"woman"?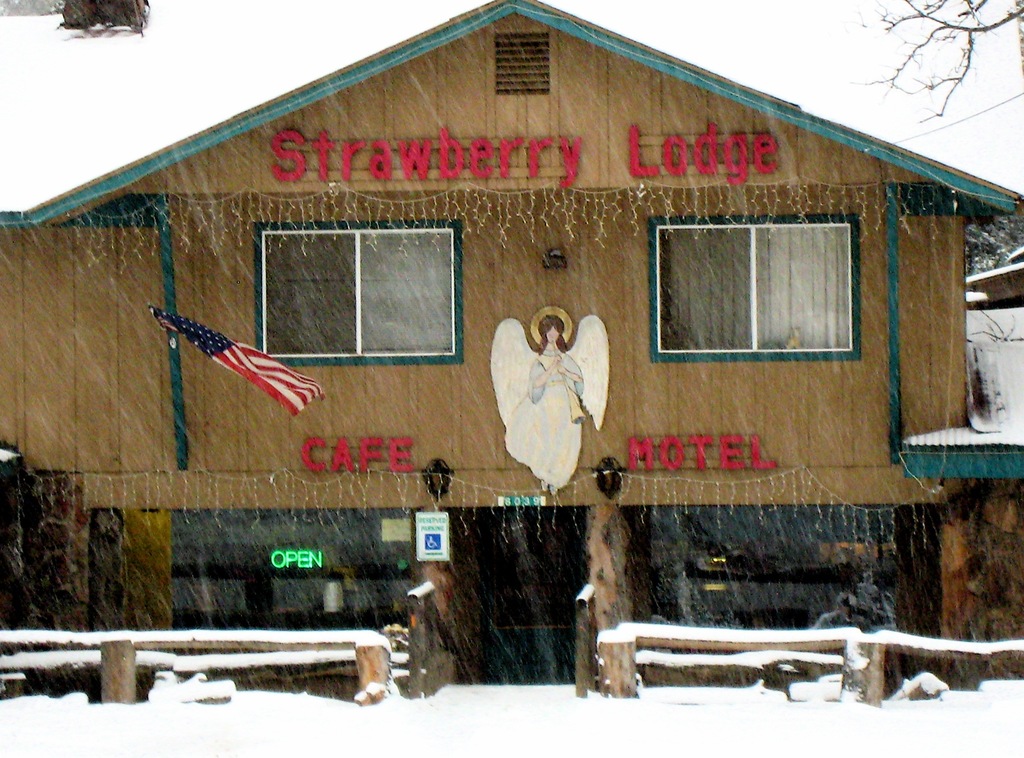
[left=499, top=278, right=603, bottom=501]
